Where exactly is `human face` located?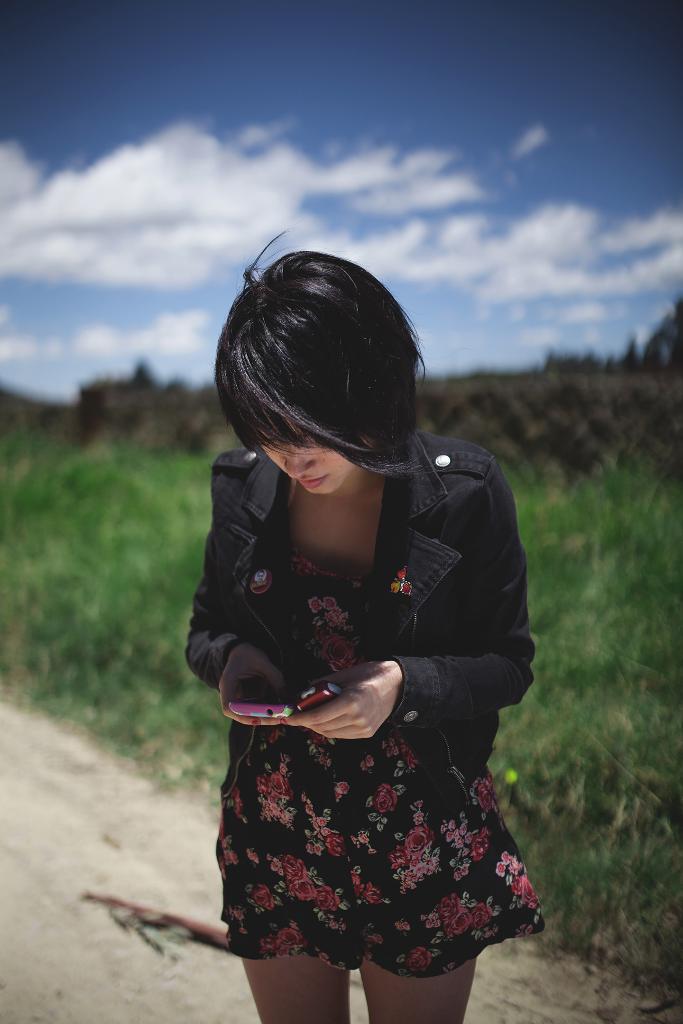
Its bounding box is [254,436,376,500].
